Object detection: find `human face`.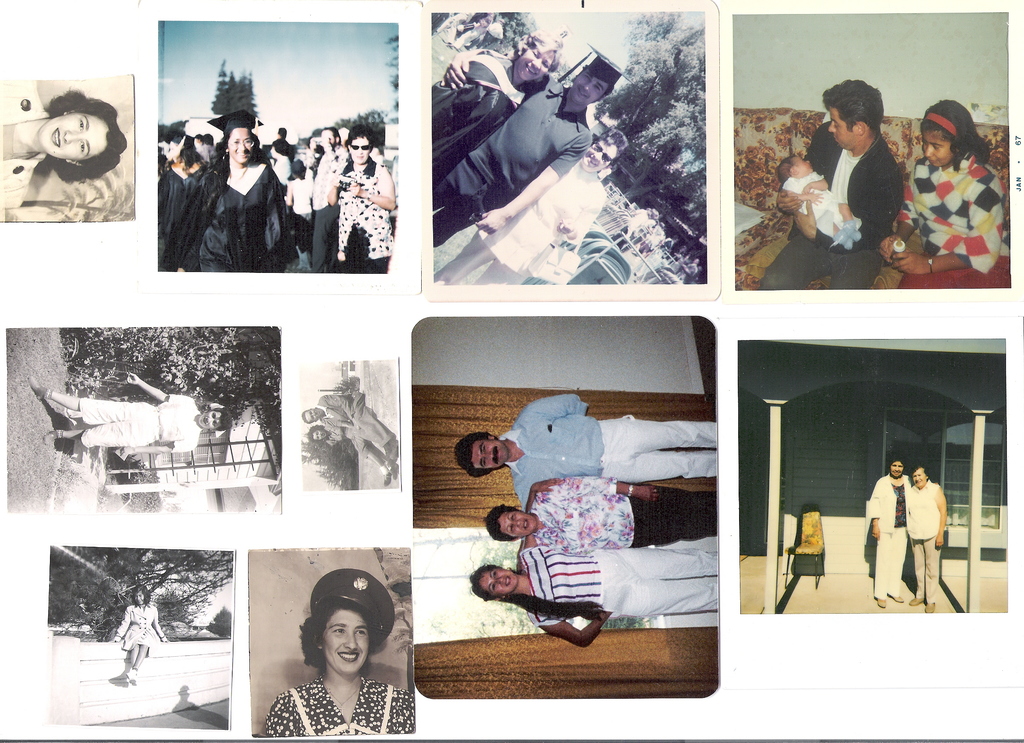
[572, 72, 600, 106].
